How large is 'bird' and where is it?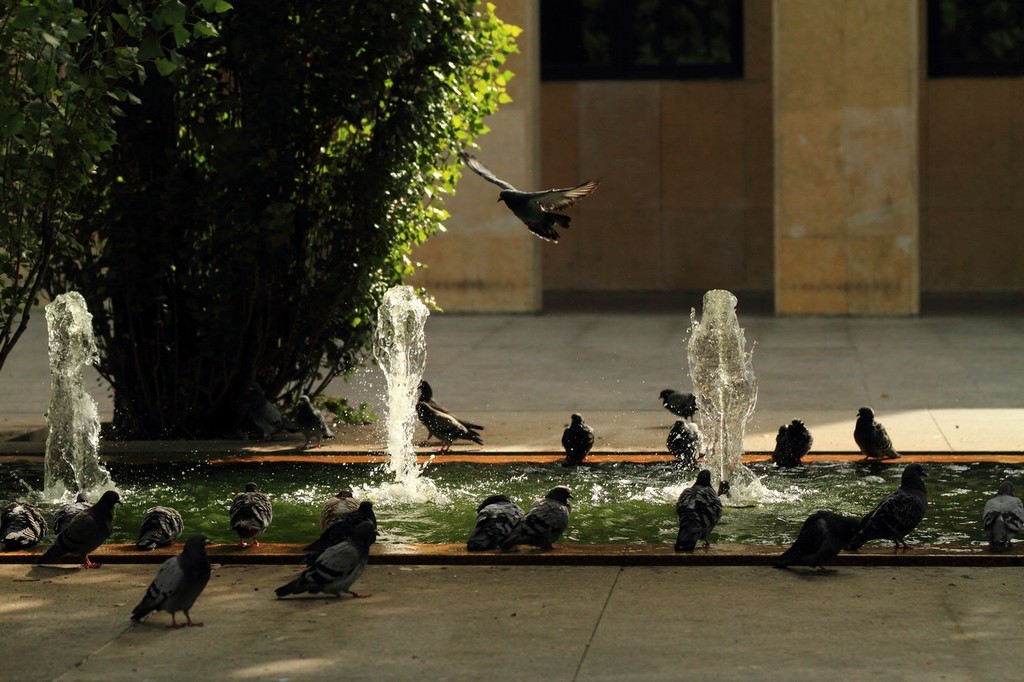
Bounding box: box(662, 415, 706, 468).
